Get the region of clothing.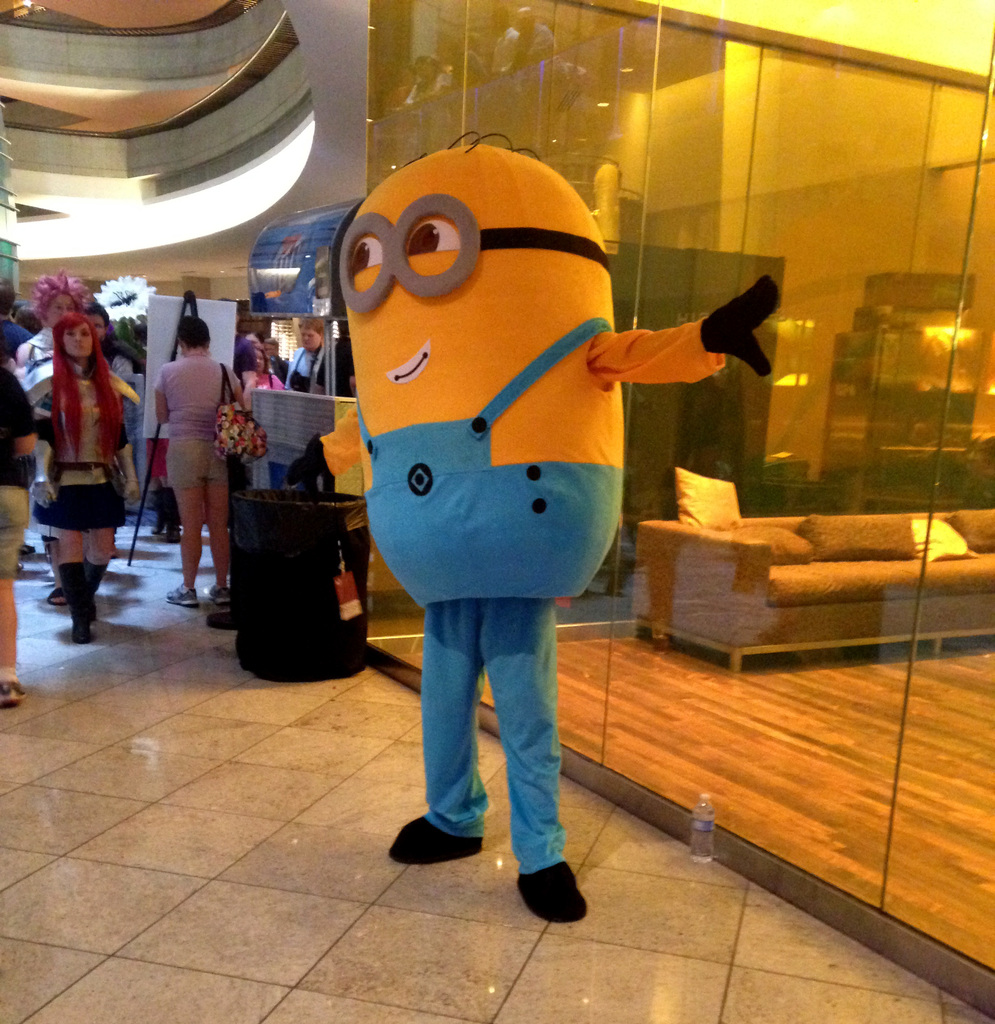
(left=254, top=372, right=280, bottom=389).
